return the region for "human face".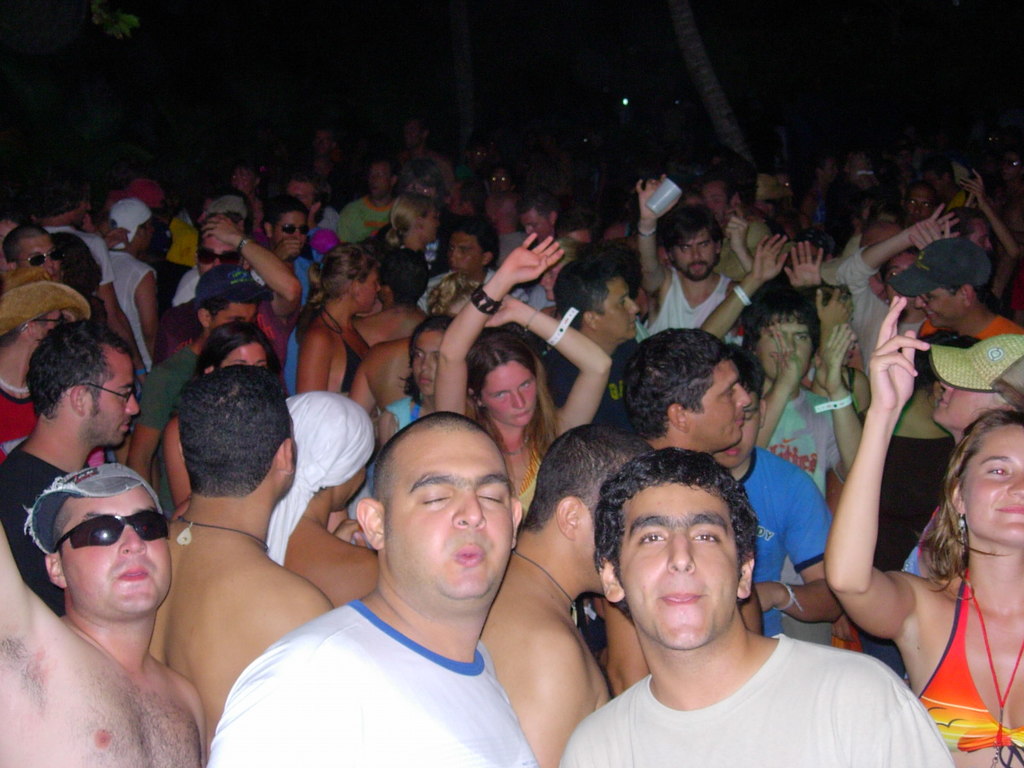
detection(484, 360, 538, 424).
